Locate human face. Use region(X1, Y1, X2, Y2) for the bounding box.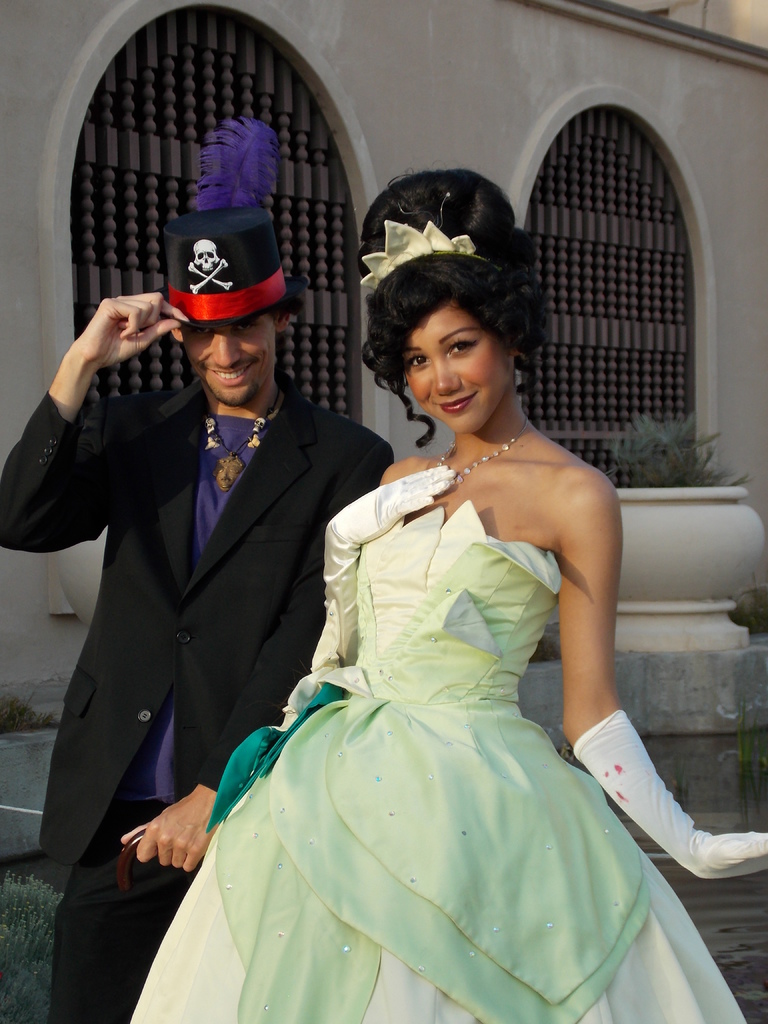
region(410, 297, 508, 436).
